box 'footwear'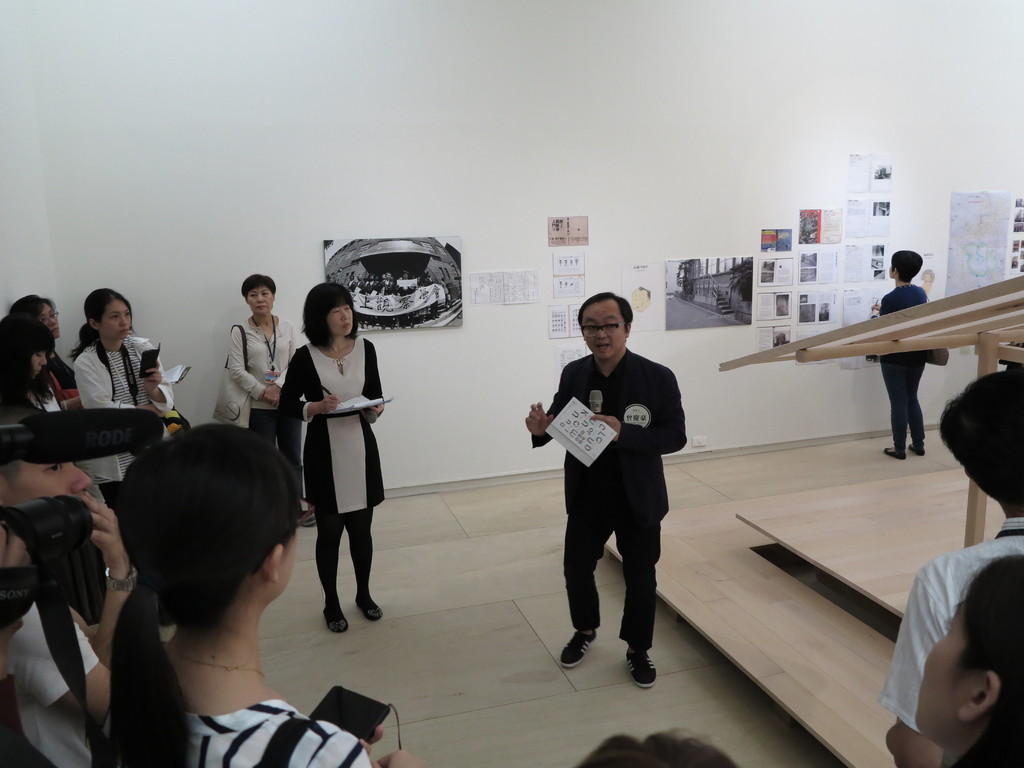
(x1=599, y1=619, x2=671, y2=694)
